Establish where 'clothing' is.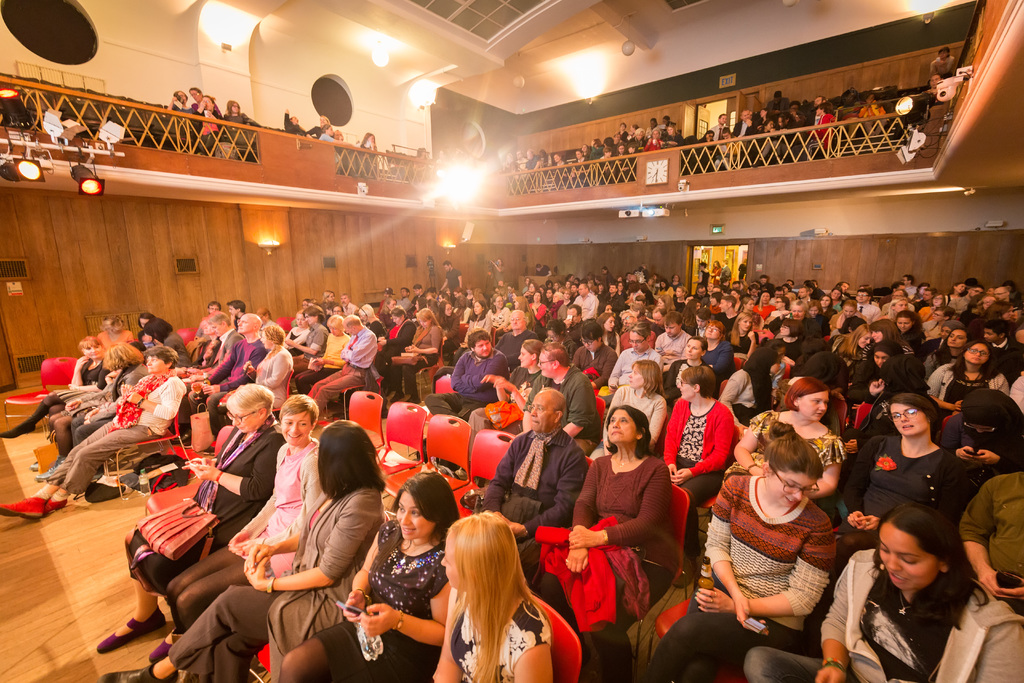
Established at box=[348, 302, 360, 312].
